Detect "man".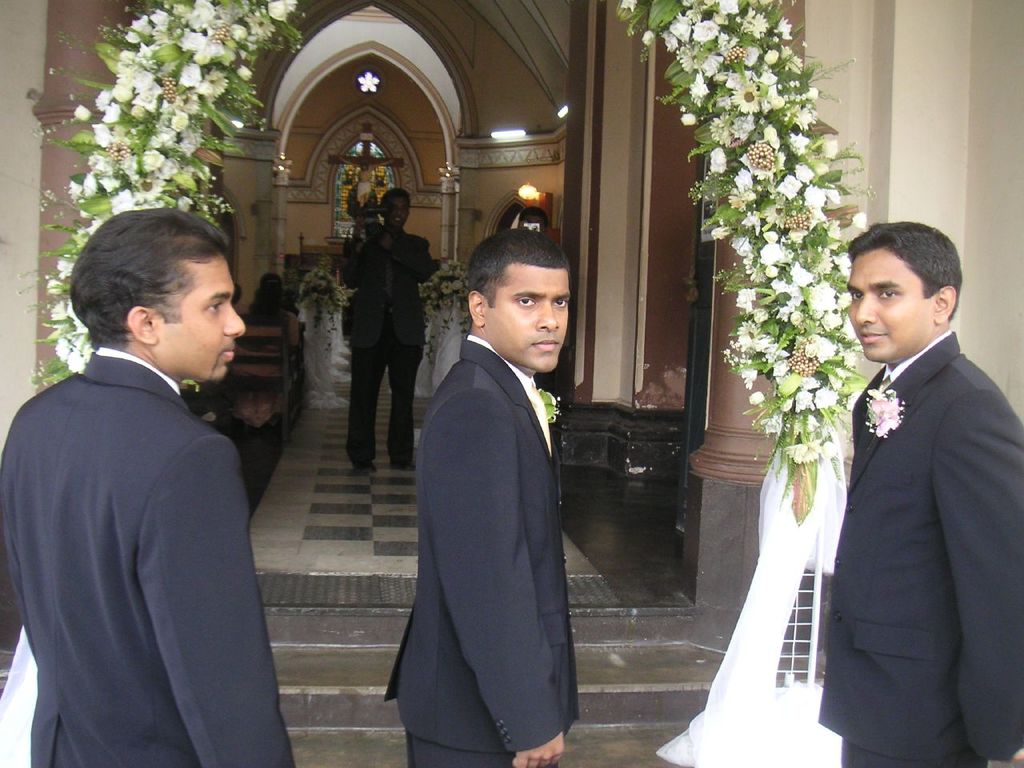
Detected at <bbox>373, 221, 616, 767</bbox>.
